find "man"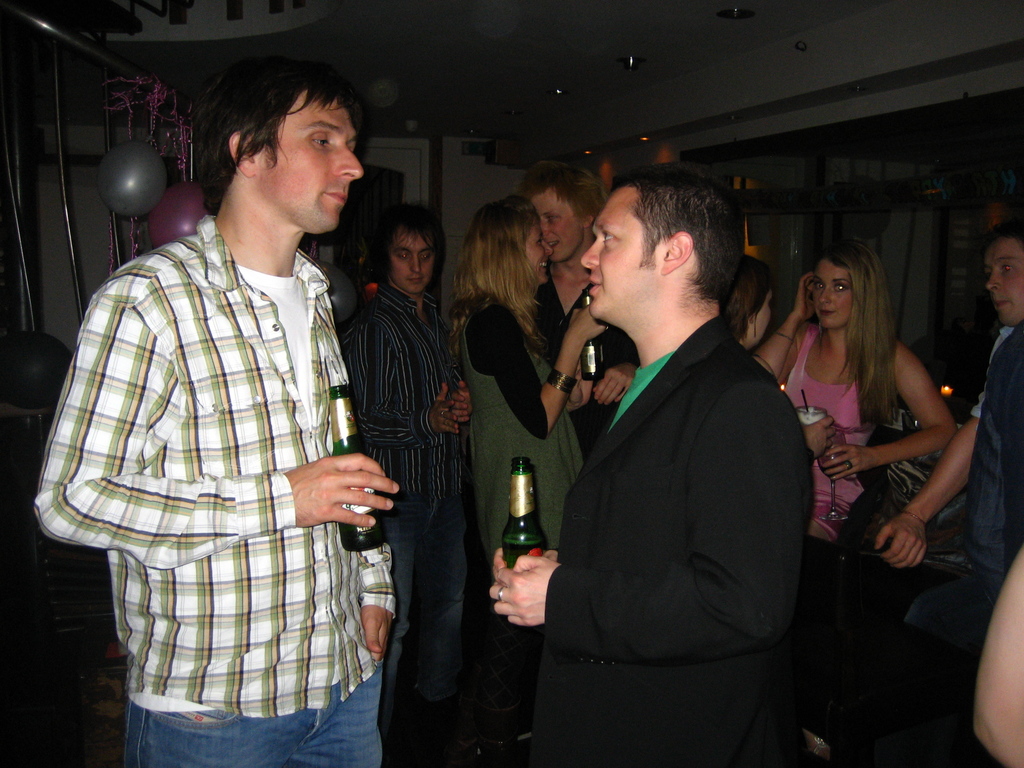
[339, 196, 479, 749]
